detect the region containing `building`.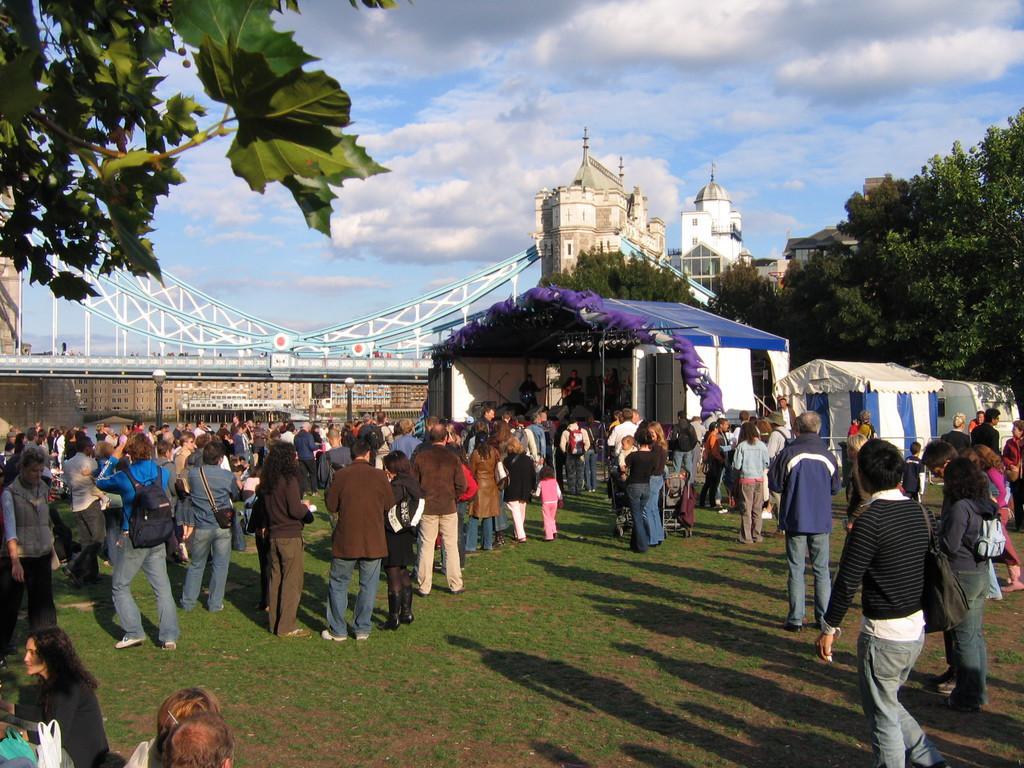
(x1=533, y1=141, x2=747, y2=297).
